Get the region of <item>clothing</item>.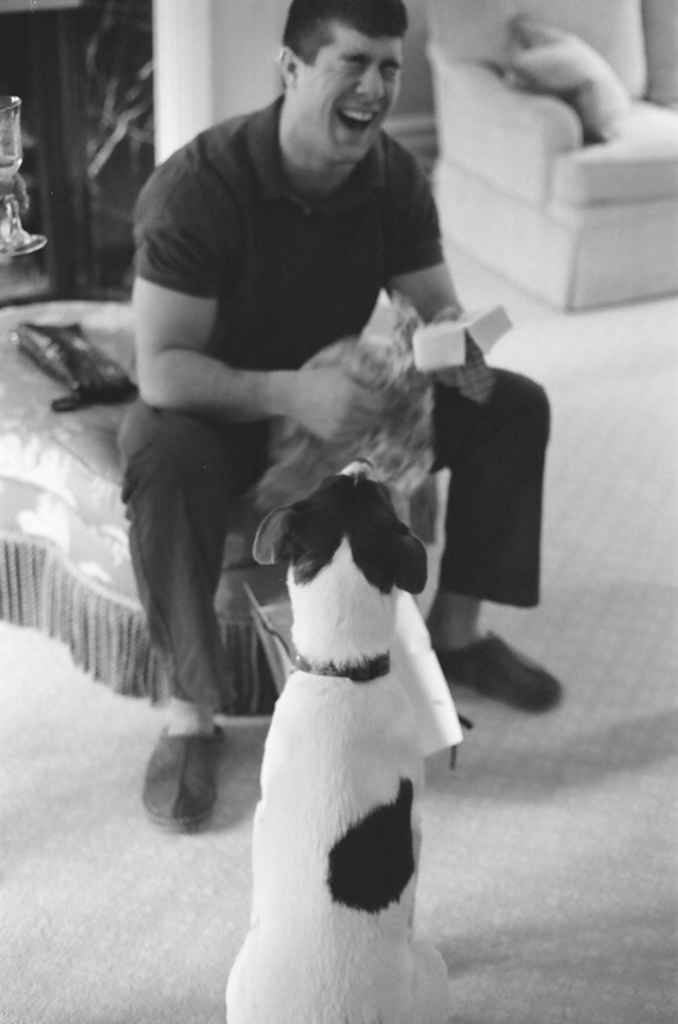
{"left": 106, "top": 38, "right": 512, "bottom": 777}.
